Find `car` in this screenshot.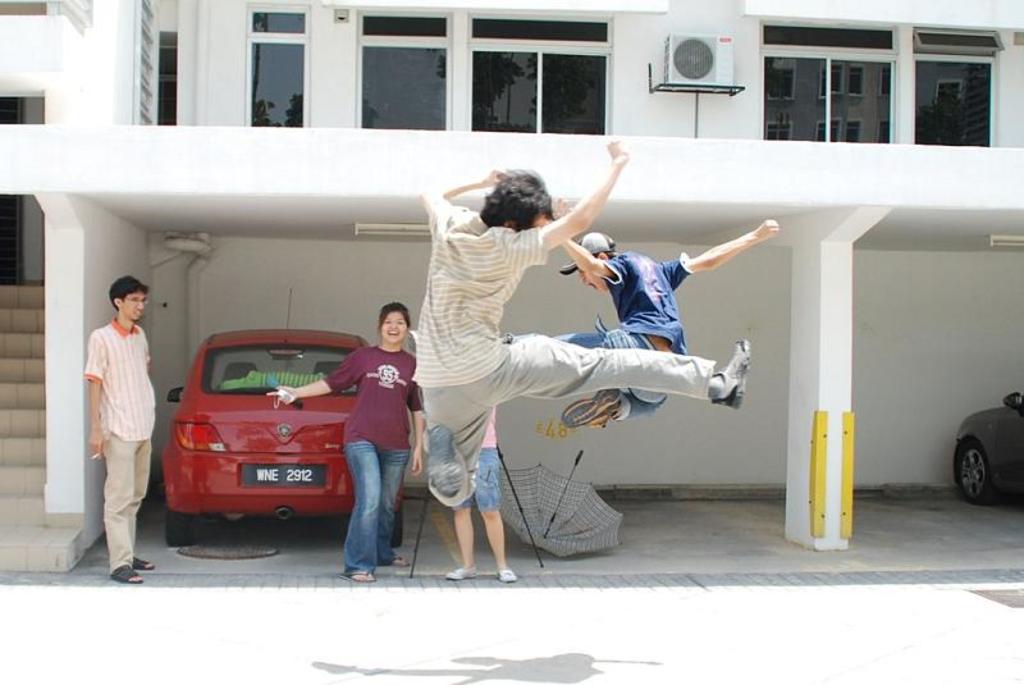
The bounding box for `car` is <bbox>142, 332, 393, 554</bbox>.
